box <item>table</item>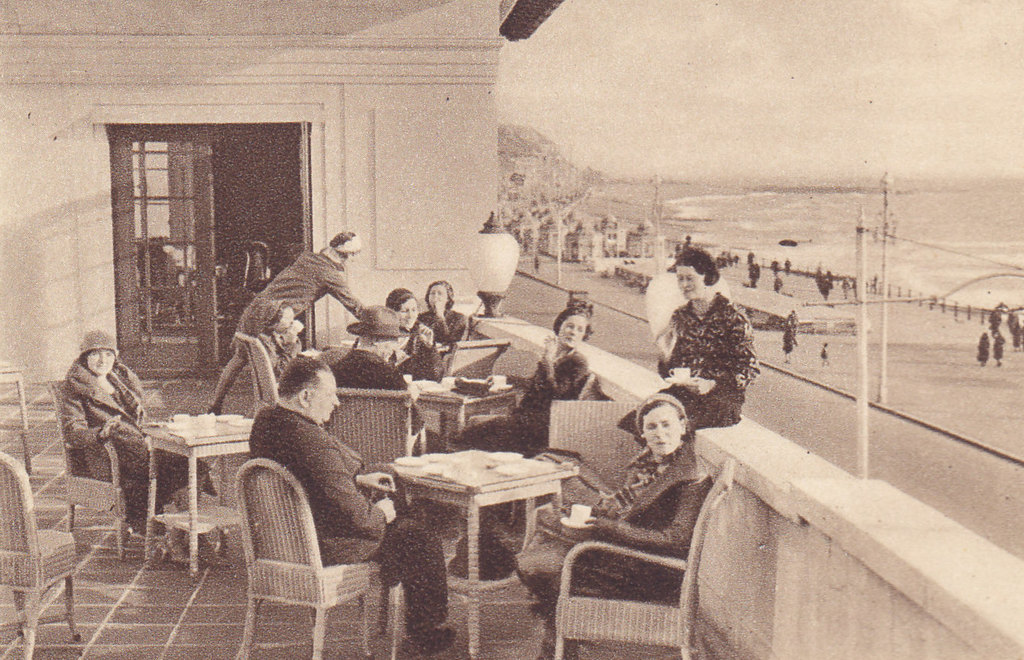
x1=403 y1=367 x2=523 y2=440
